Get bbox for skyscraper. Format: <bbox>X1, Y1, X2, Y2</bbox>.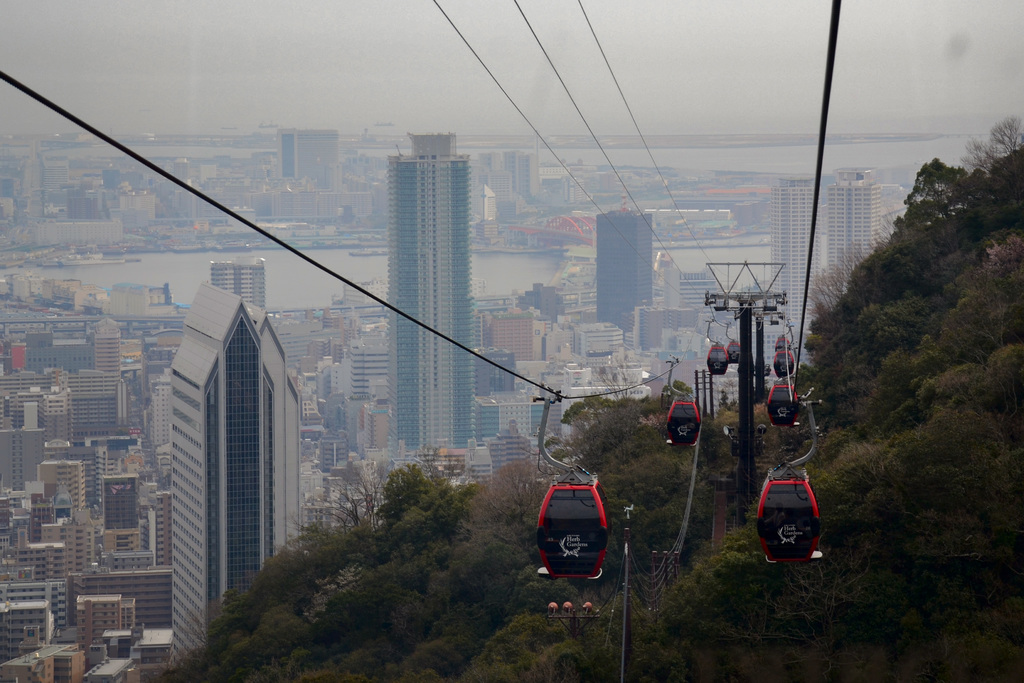
<bbox>147, 252, 308, 648</bbox>.
